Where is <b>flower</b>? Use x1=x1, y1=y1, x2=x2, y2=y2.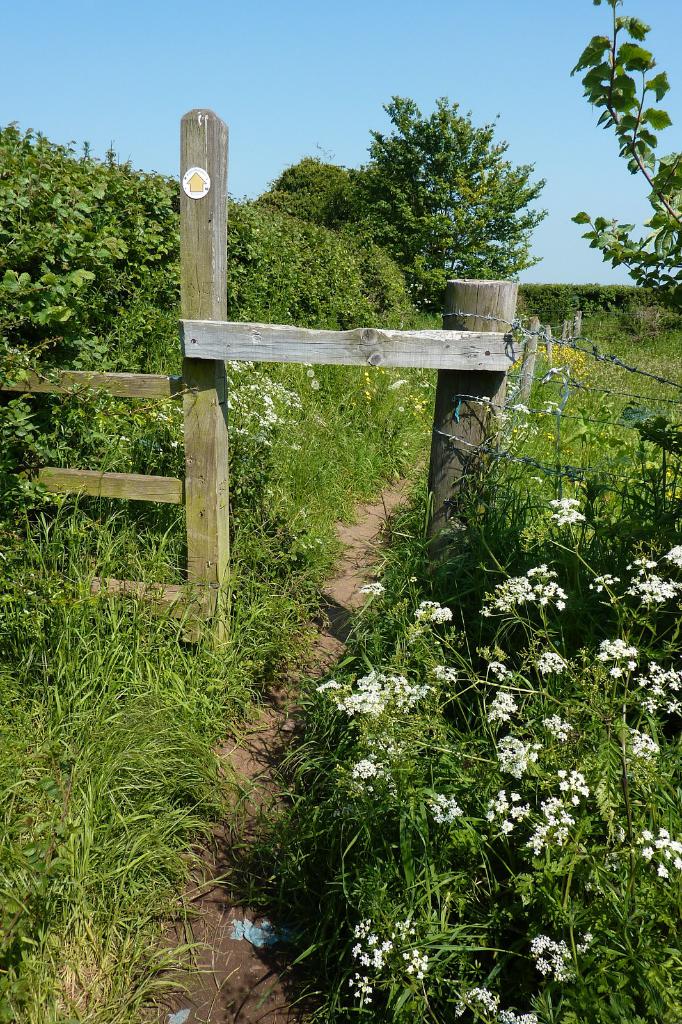
x1=473, y1=564, x2=576, y2=617.
